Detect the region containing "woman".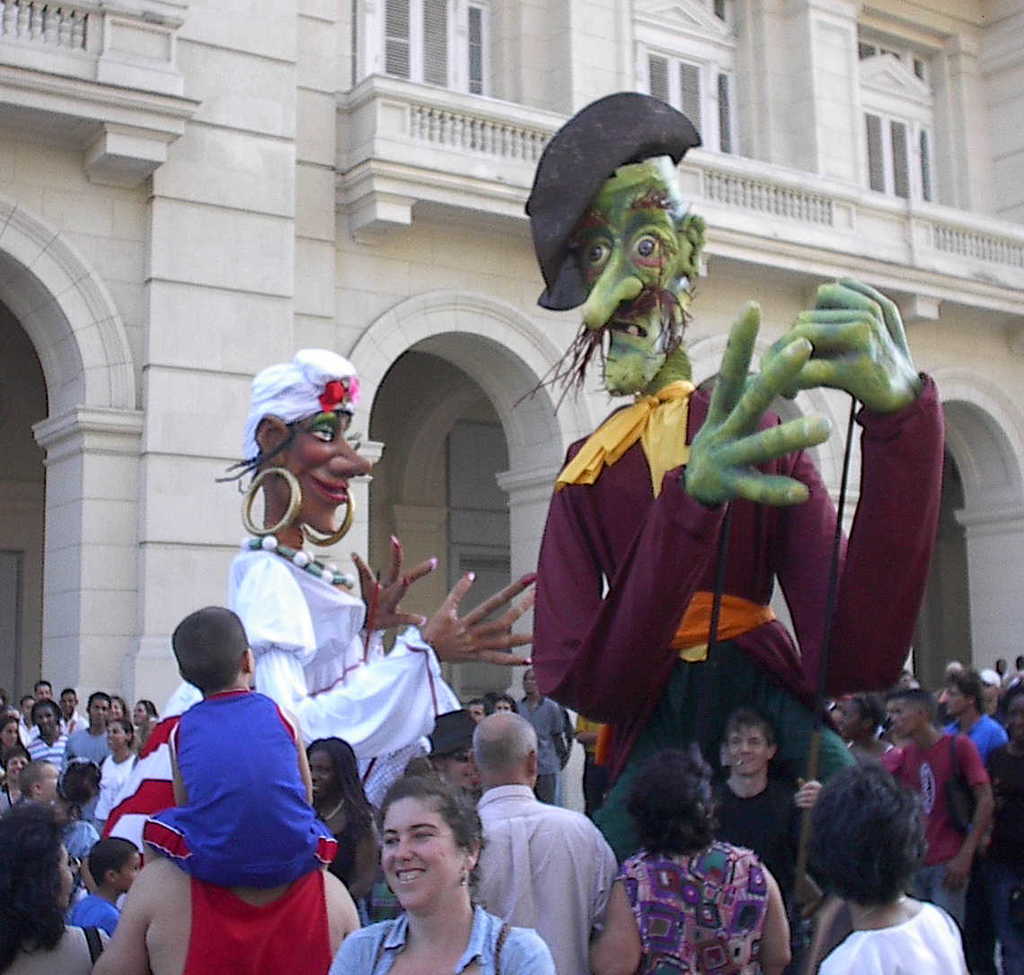
<bbox>95, 720, 136, 824</bbox>.
